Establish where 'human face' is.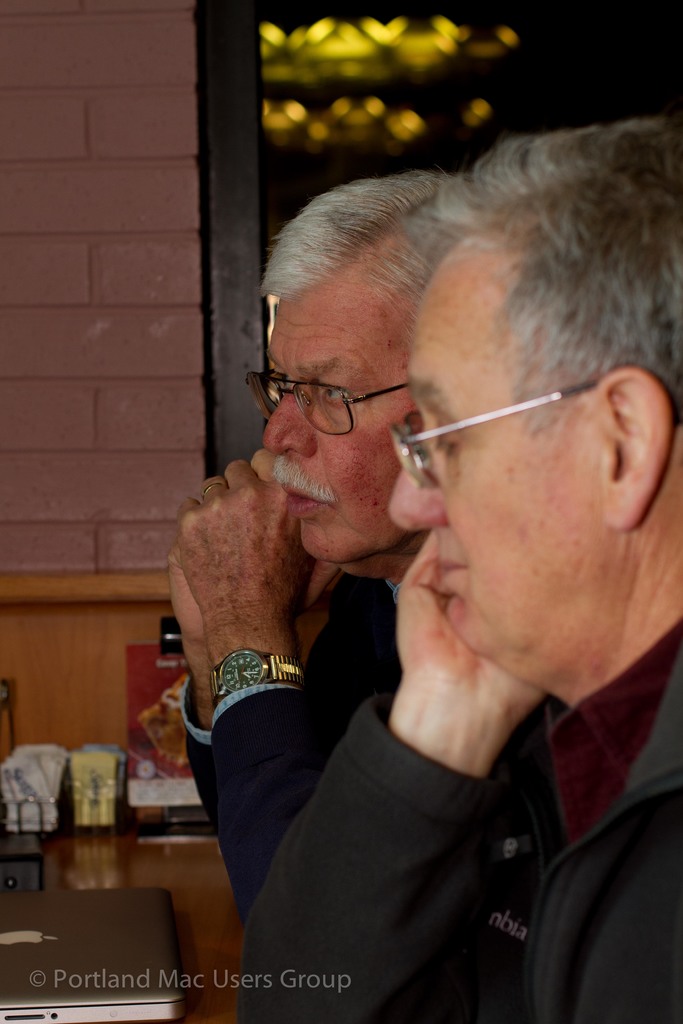
Established at detection(386, 230, 607, 669).
